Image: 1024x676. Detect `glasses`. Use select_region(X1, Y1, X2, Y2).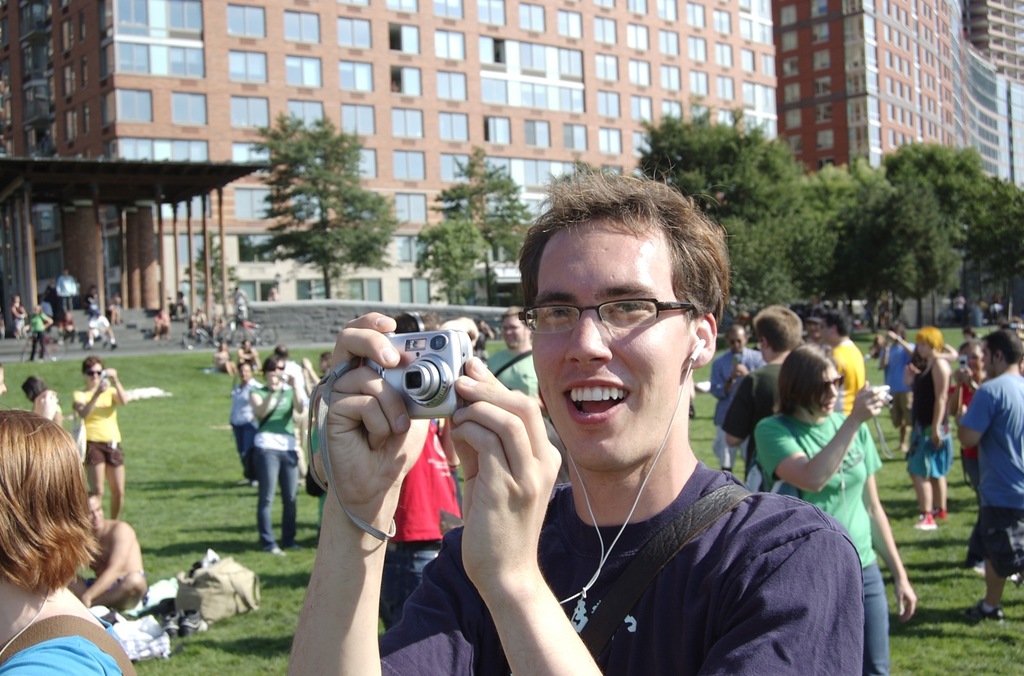
select_region(87, 366, 104, 379).
